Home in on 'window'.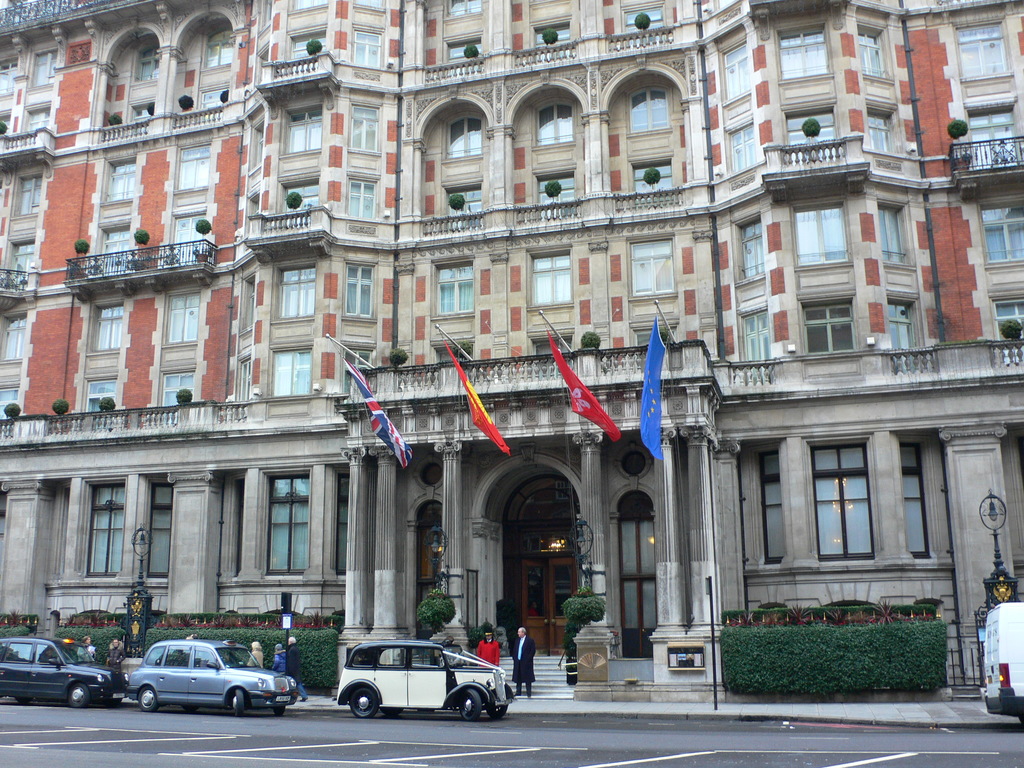
Homed in at [x1=356, y1=27, x2=380, y2=69].
